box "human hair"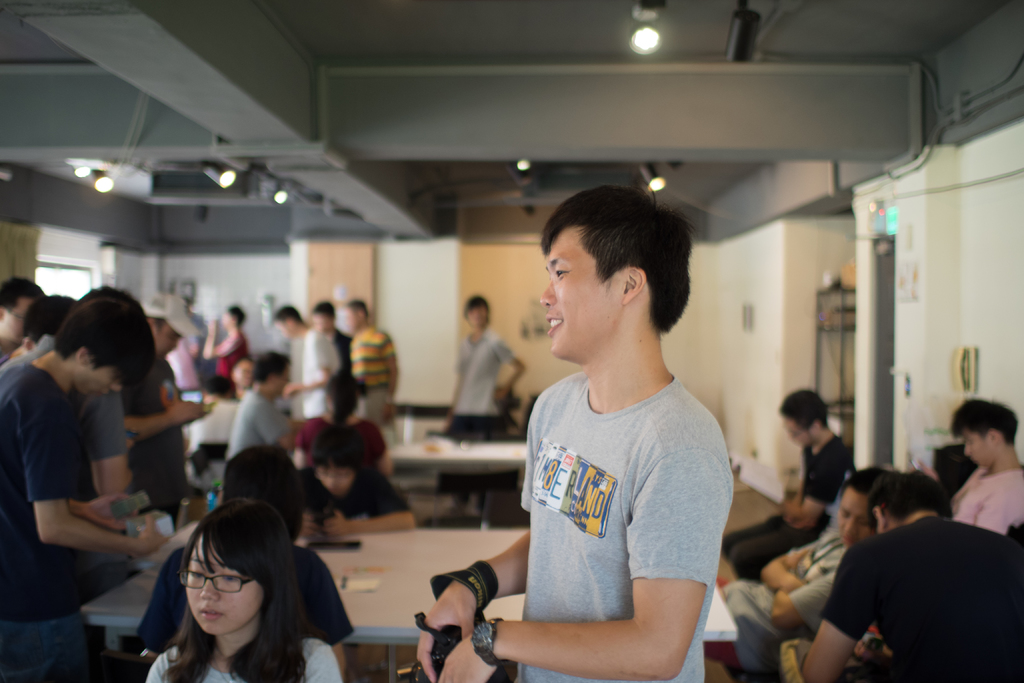
[252,352,291,393]
